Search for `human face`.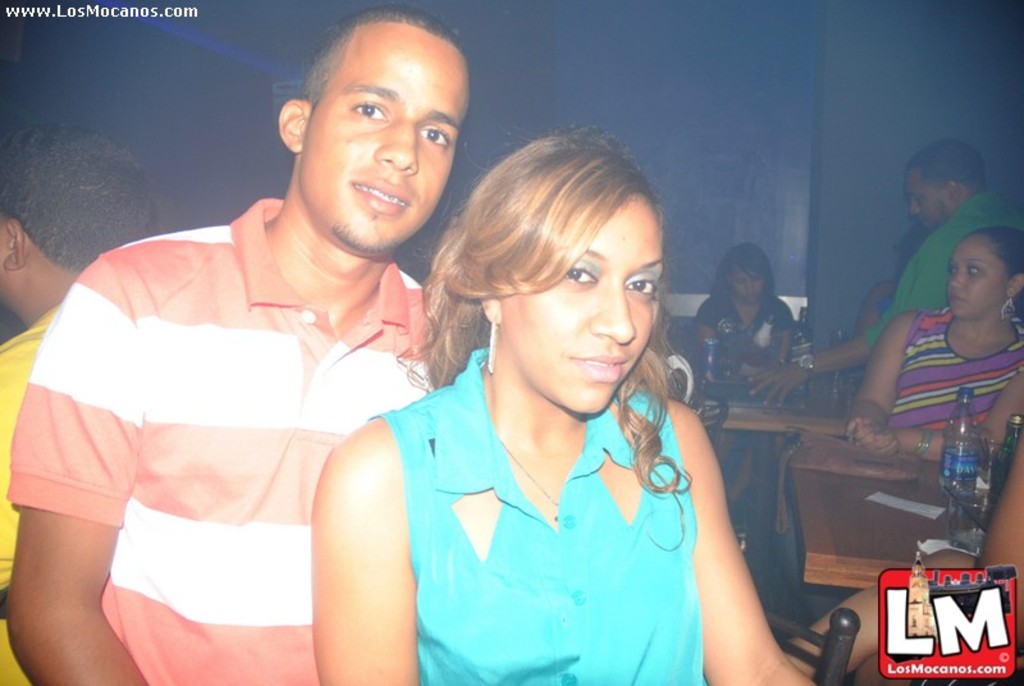
Found at [908, 172, 952, 233].
